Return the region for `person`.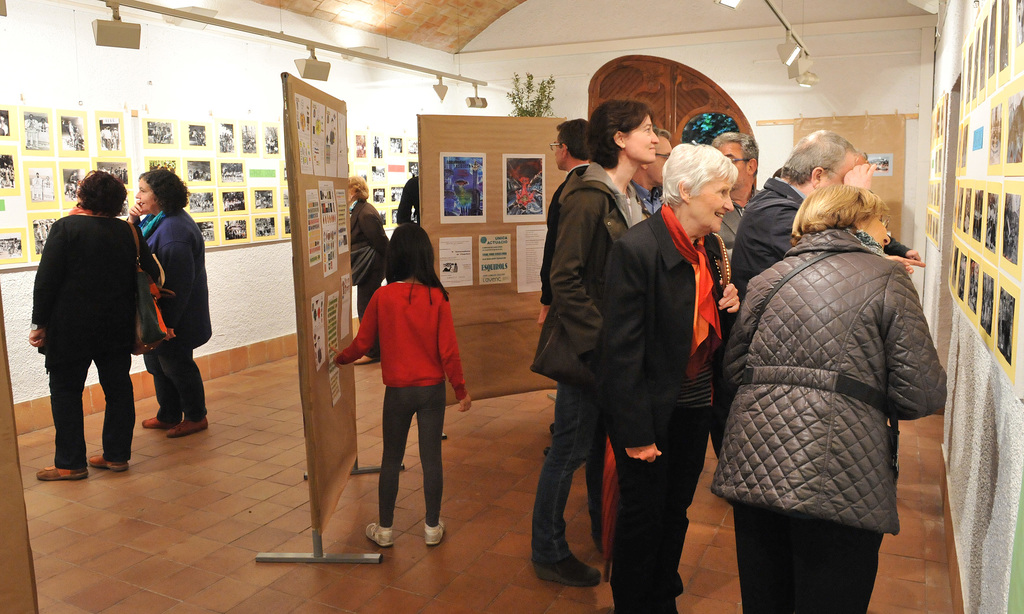
box=[349, 172, 392, 369].
